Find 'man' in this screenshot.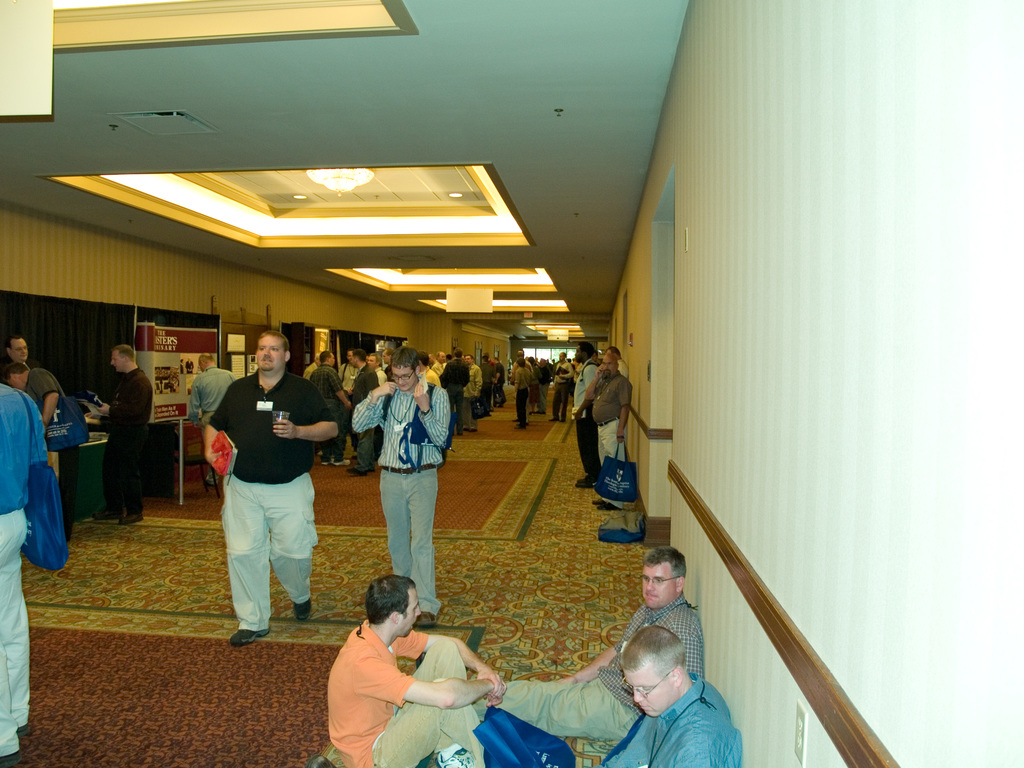
The bounding box for 'man' is bbox(604, 350, 628, 374).
